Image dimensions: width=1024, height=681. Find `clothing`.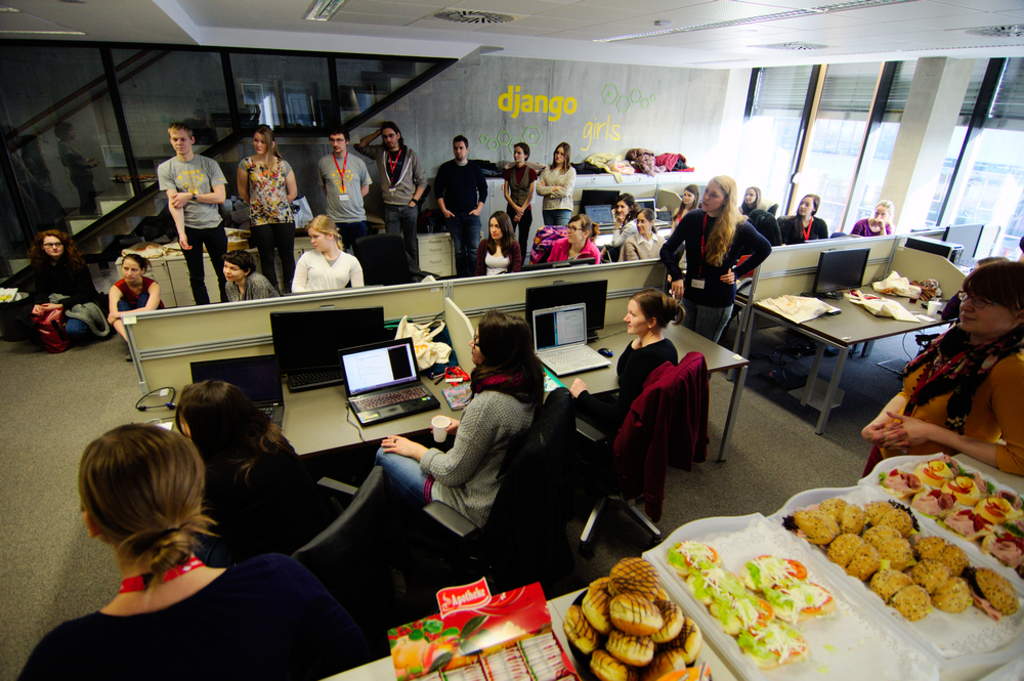
crop(288, 244, 367, 295).
